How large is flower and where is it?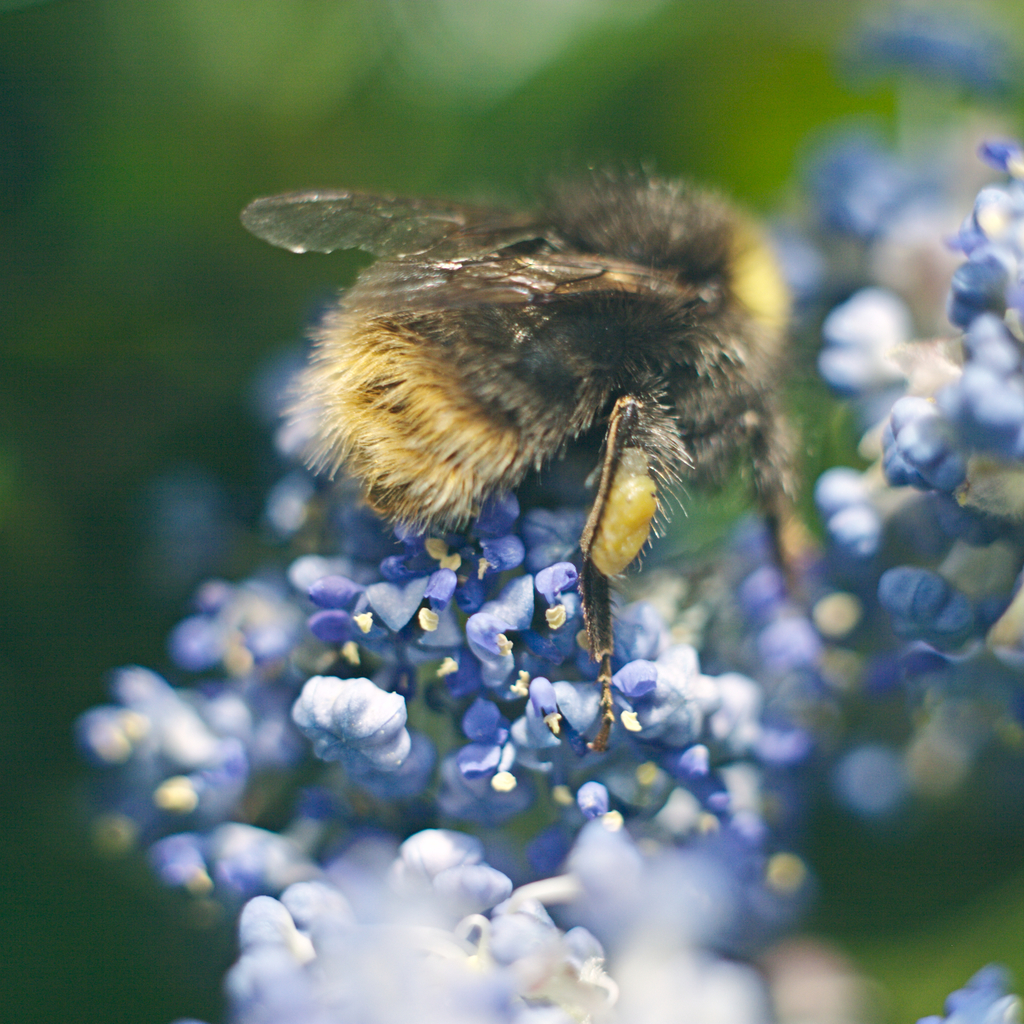
Bounding box: box=[275, 672, 421, 801].
